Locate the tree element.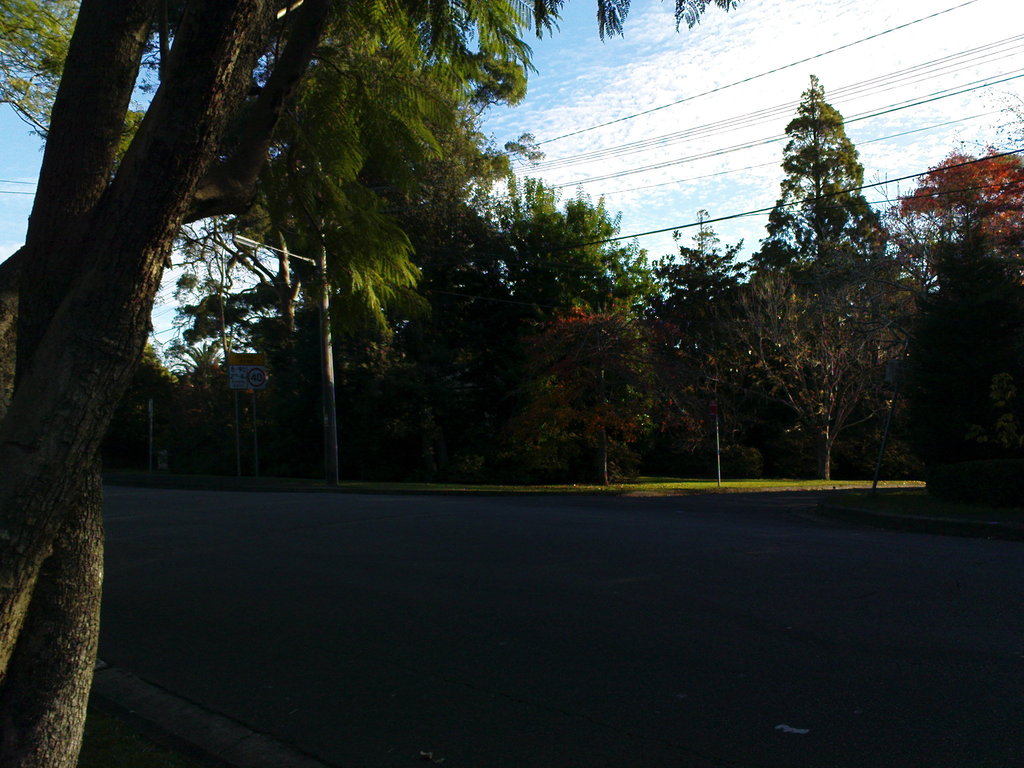
Element bbox: select_region(765, 67, 891, 307).
